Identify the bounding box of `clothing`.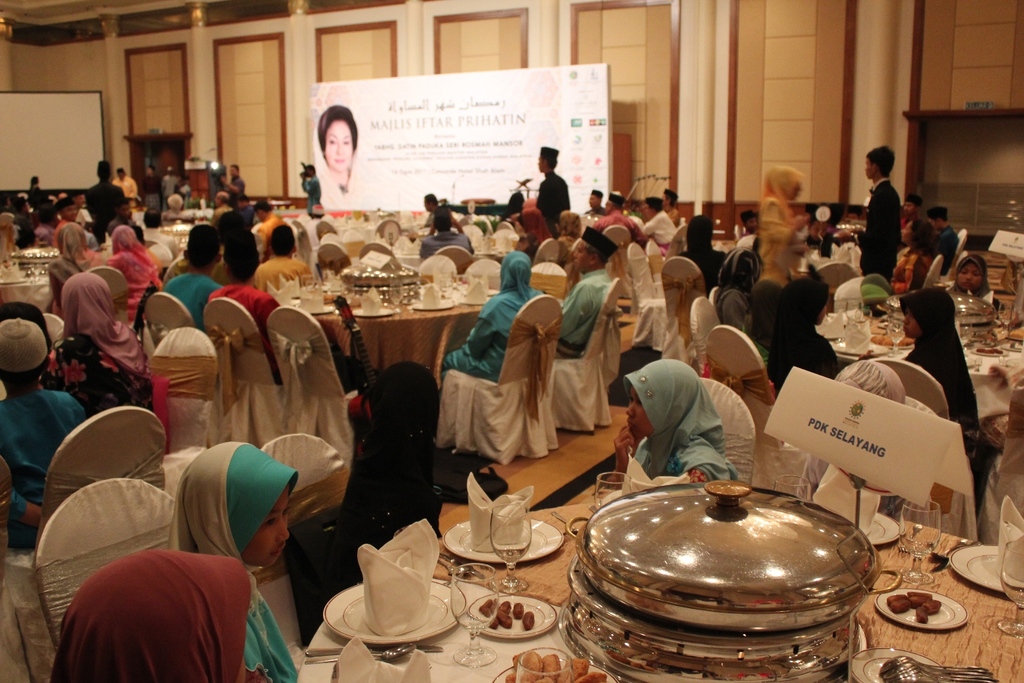
bbox=[14, 212, 34, 247].
